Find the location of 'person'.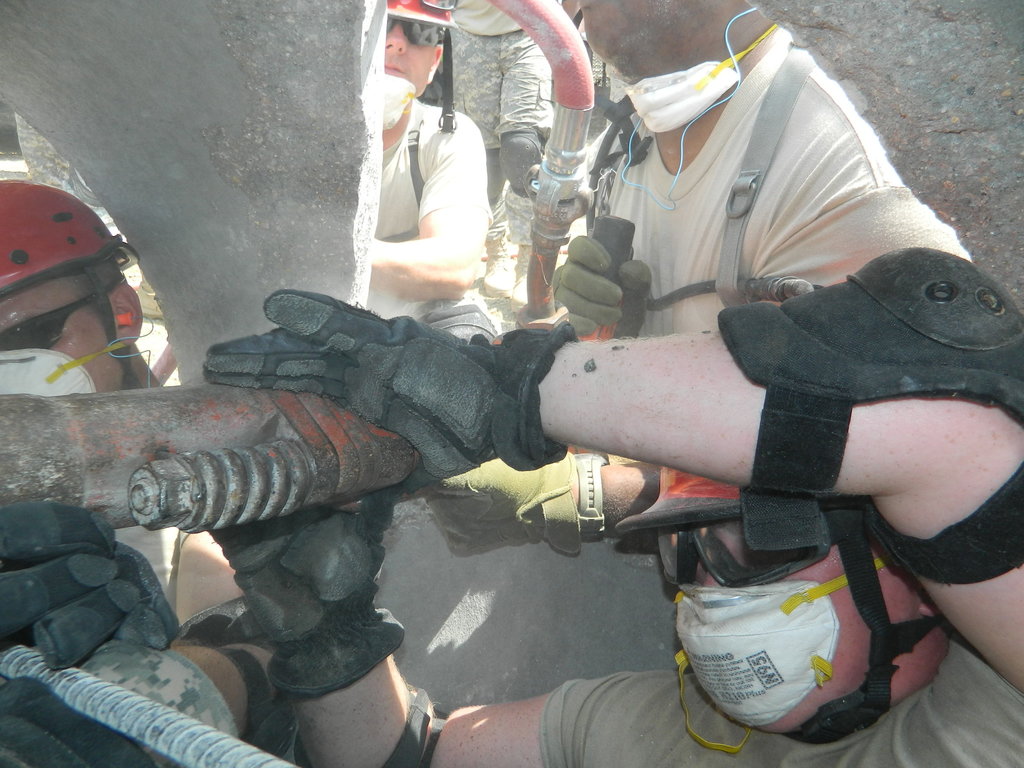
Location: BBox(209, 289, 1023, 767).
